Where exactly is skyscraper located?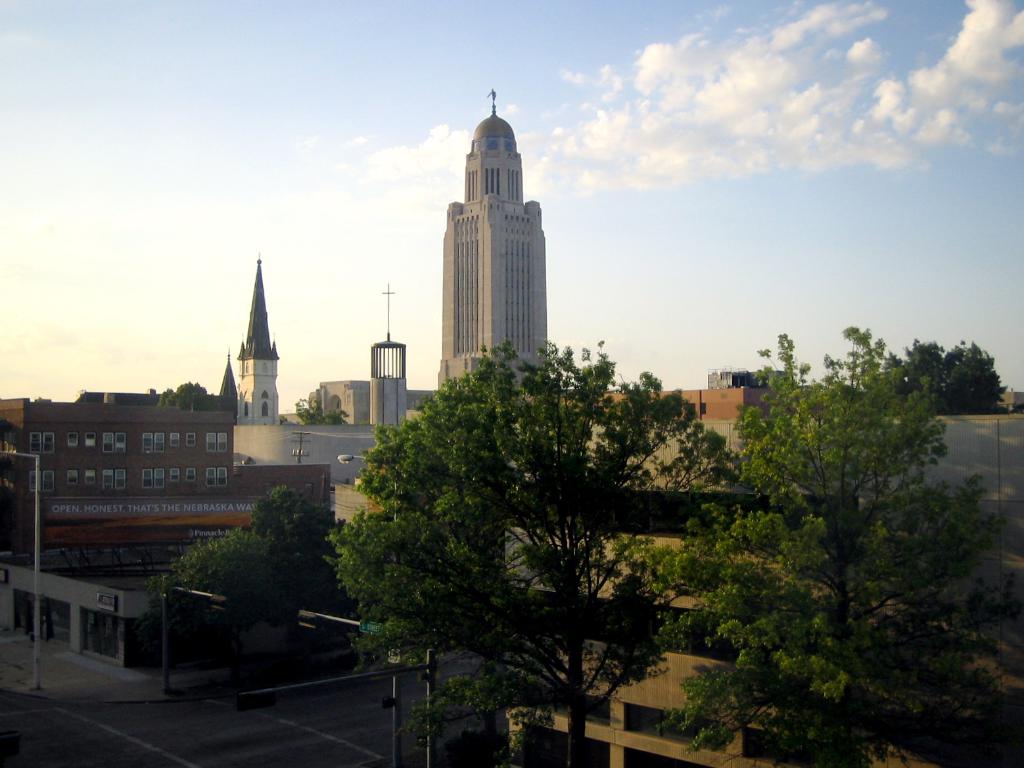
Its bounding box is 0 382 274 626.
